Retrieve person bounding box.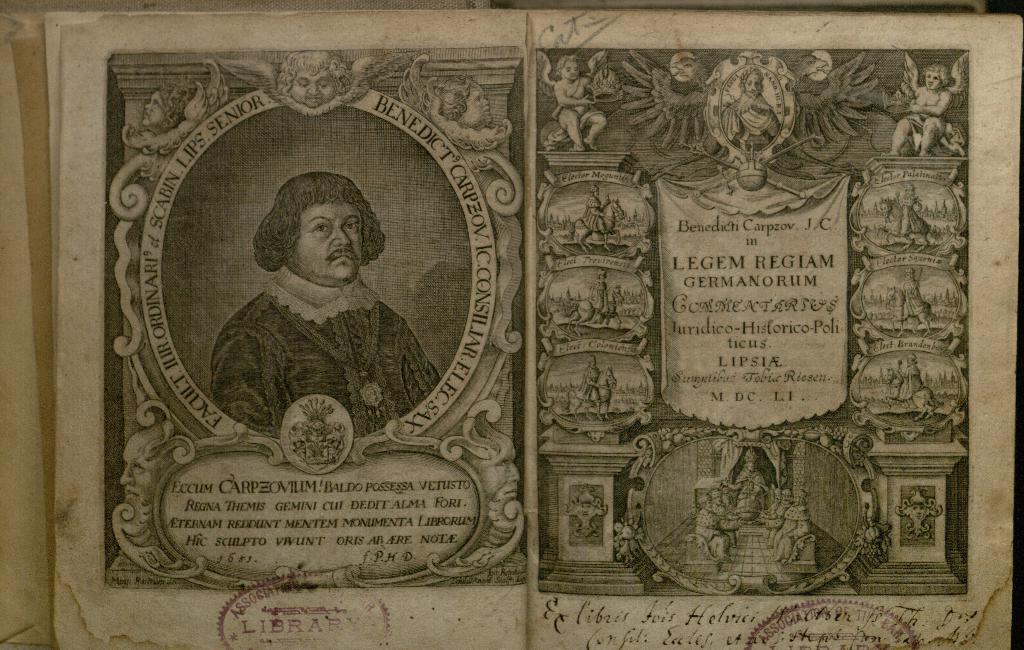
Bounding box: detection(194, 166, 428, 474).
